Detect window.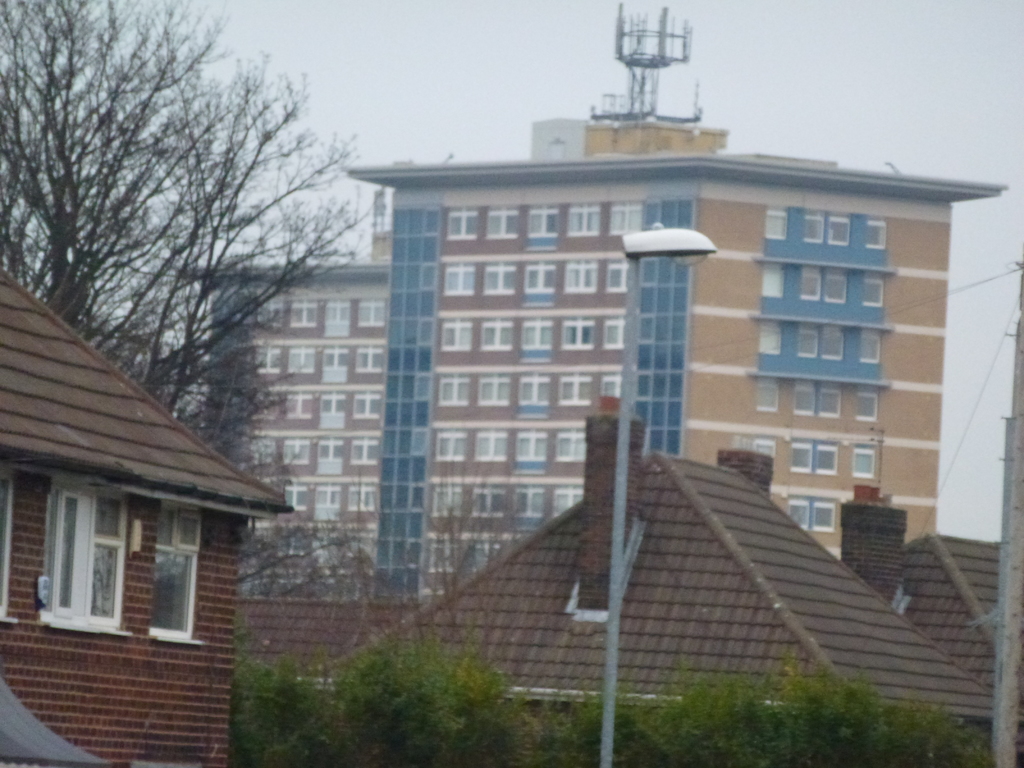
Detected at x1=440, y1=378, x2=470, y2=404.
